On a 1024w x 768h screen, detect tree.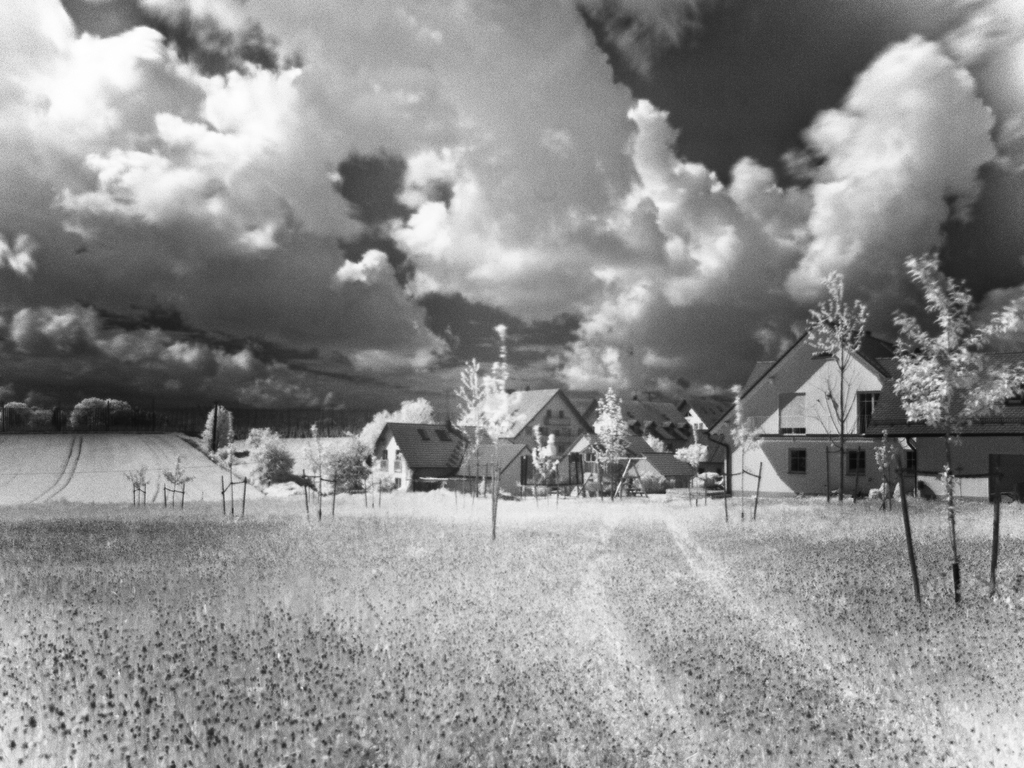
x1=356, y1=403, x2=436, y2=441.
